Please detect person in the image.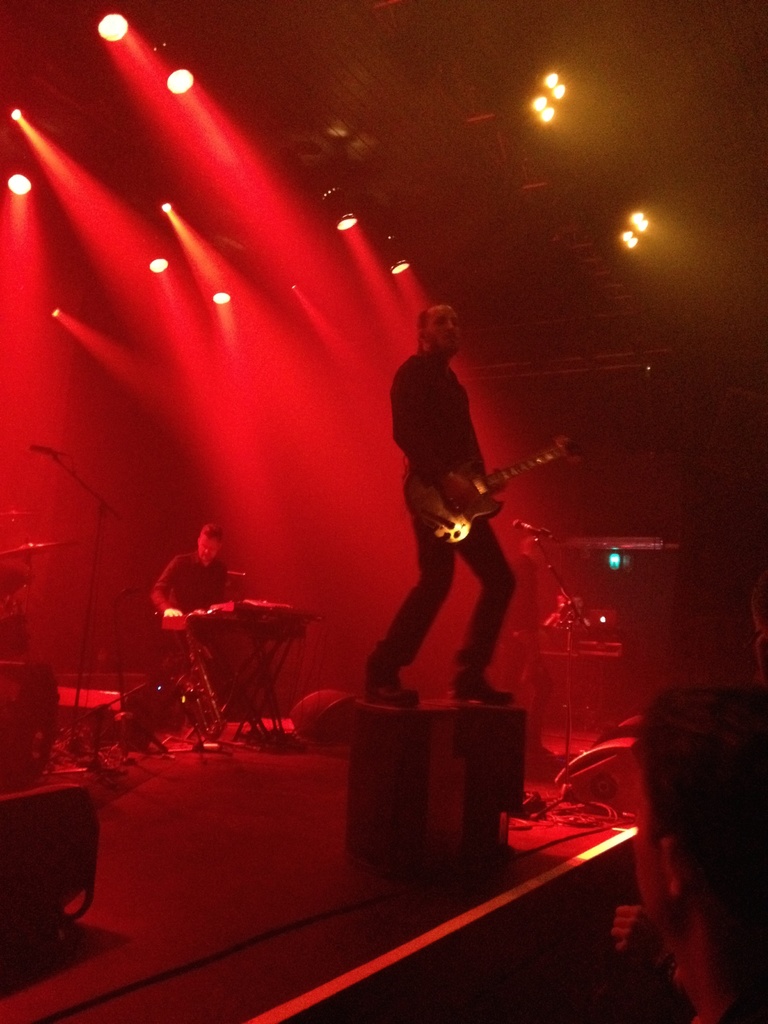
<bbox>746, 572, 767, 682</bbox>.
